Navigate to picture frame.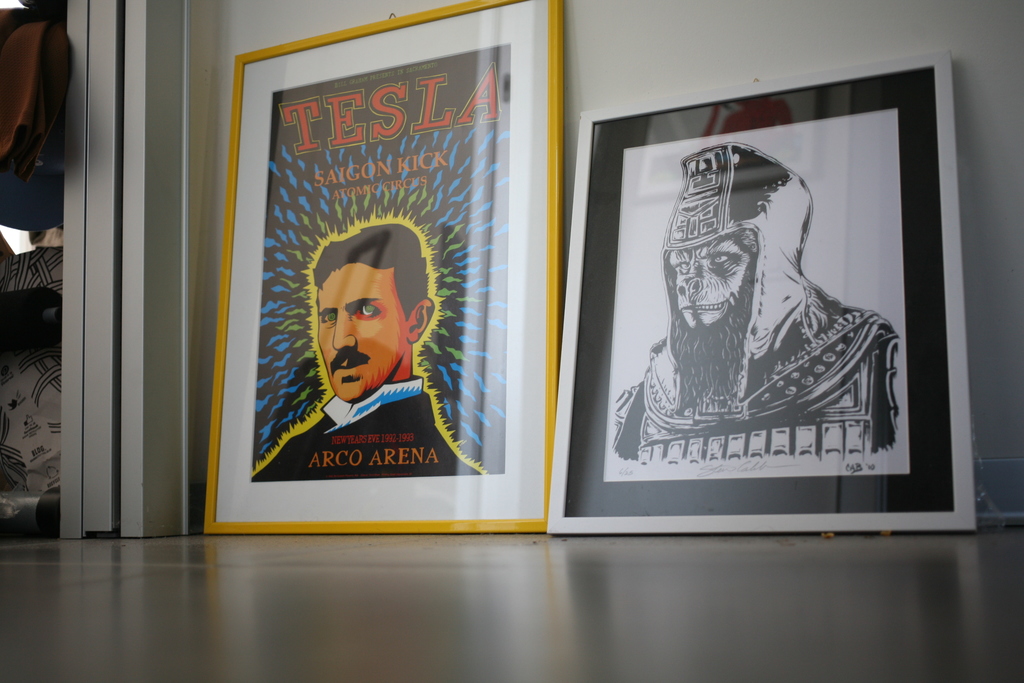
Navigation target: left=202, top=0, right=560, bottom=532.
